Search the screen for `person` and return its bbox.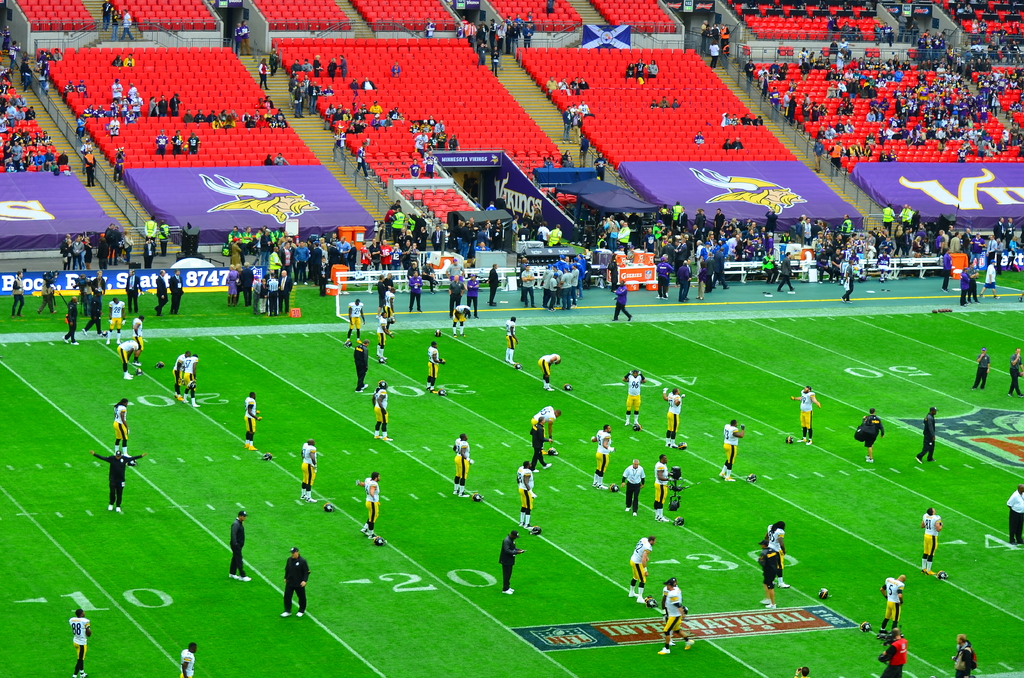
Found: detection(867, 617, 910, 677).
